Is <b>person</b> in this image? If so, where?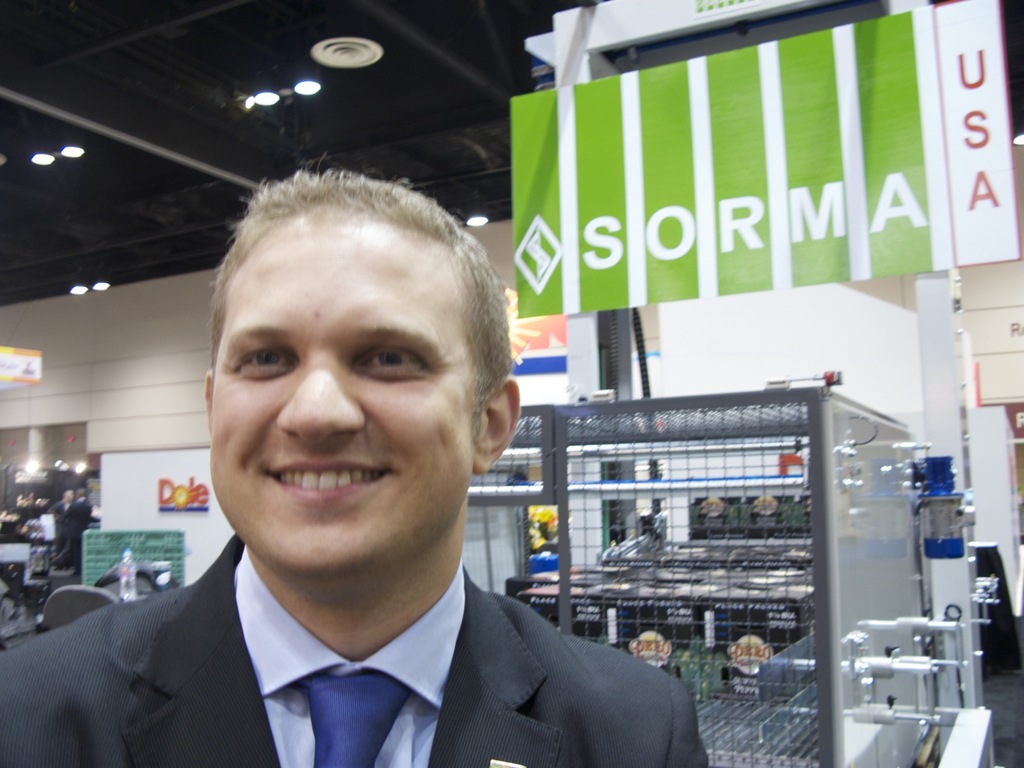
Yes, at select_region(72, 154, 644, 767).
